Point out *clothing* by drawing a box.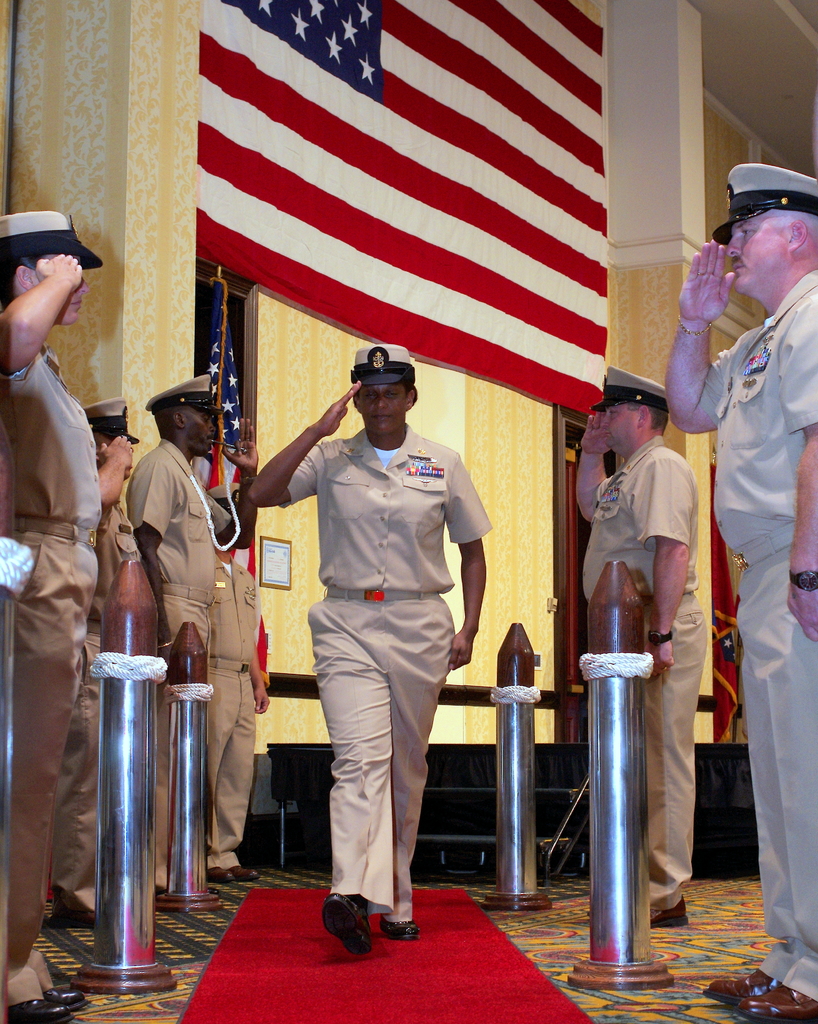
left=54, top=508, right=140, bottom=924.
